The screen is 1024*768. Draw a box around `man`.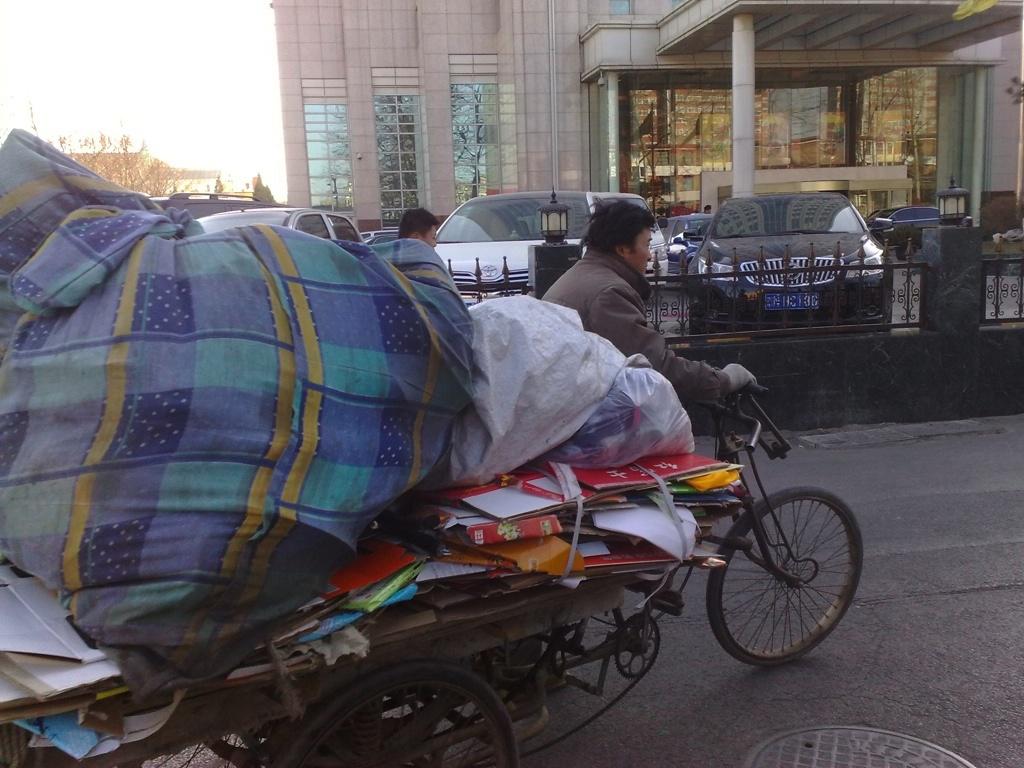
x1=538, y1=206, x2=756, y2=593.
